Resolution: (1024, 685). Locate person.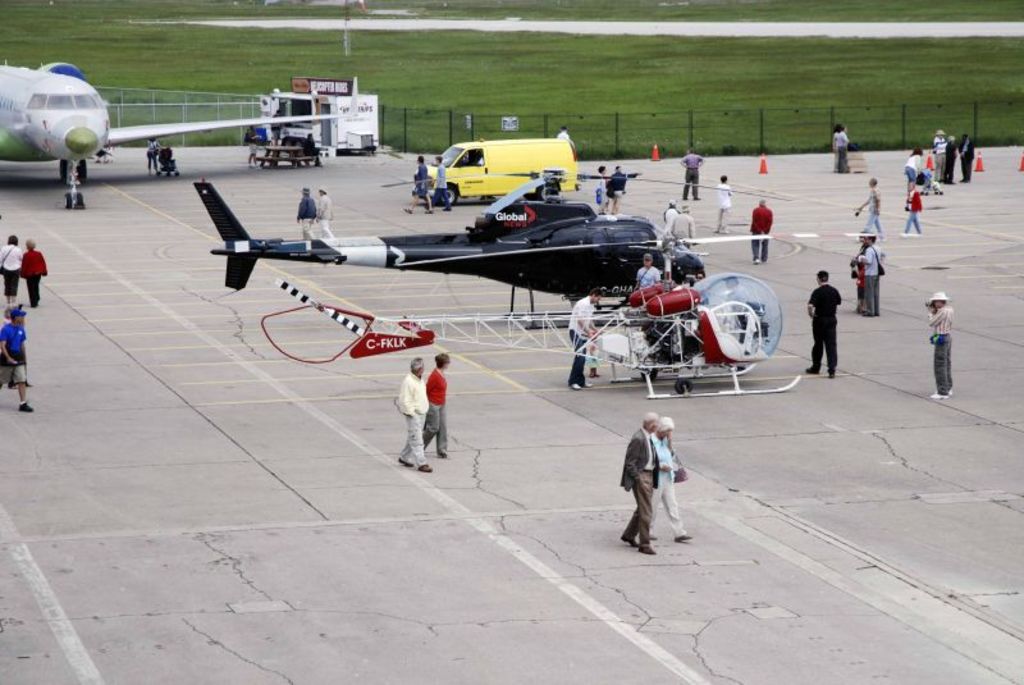
[297, 186, 317, 239].
